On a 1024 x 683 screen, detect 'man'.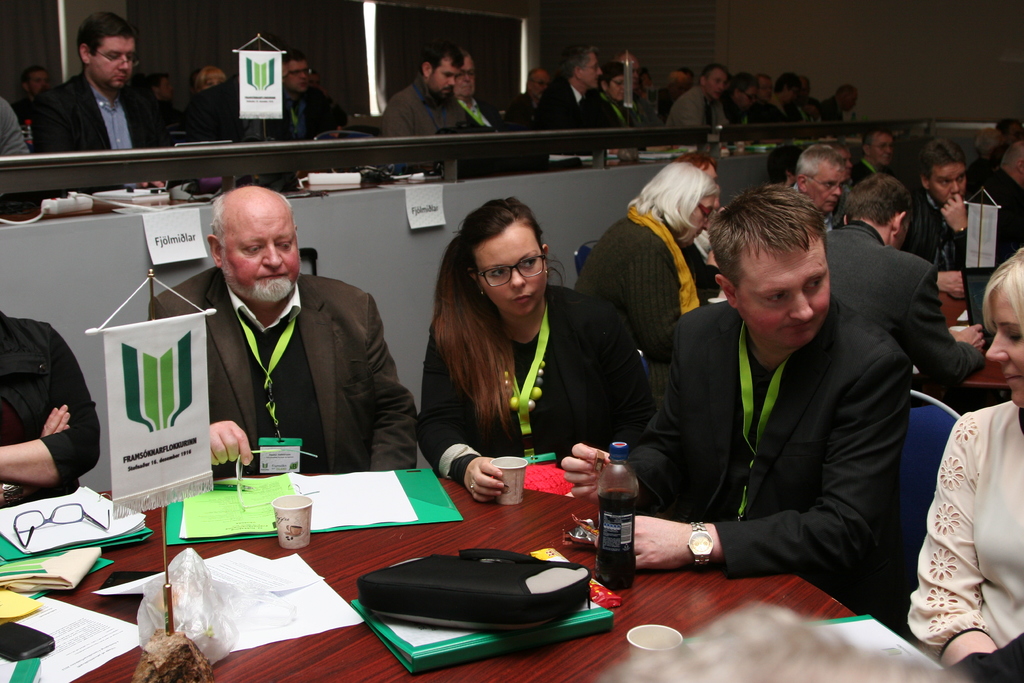
(left=531, top=45, right=614, bottom=135).
